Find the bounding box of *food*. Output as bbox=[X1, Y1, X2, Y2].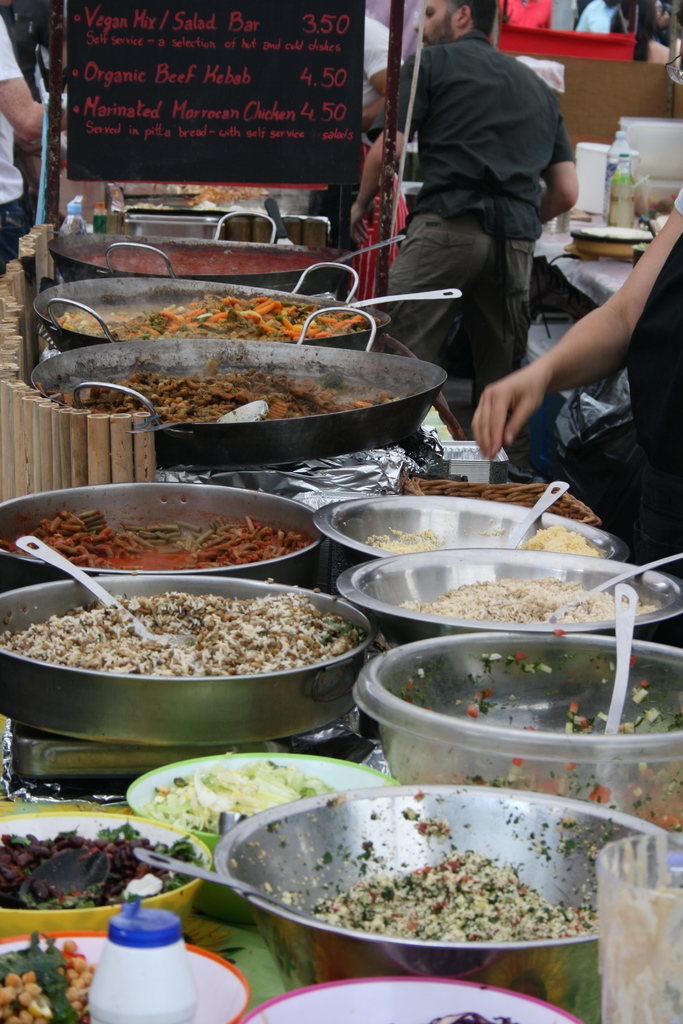
bbox=[361, 515, 618, 554].
